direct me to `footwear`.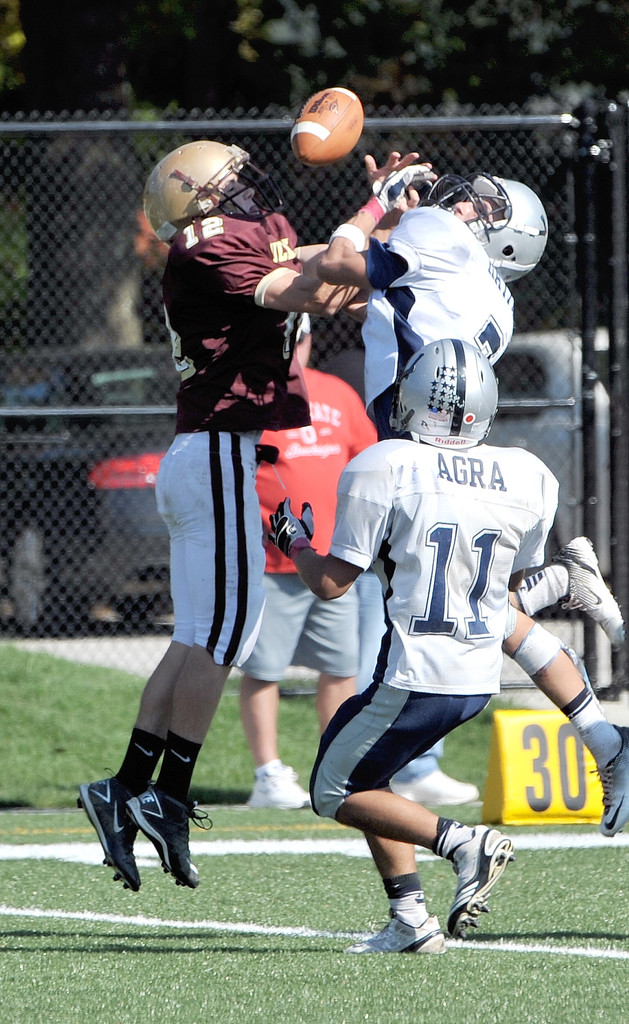
Direction: [444, 829, 519, 940].
